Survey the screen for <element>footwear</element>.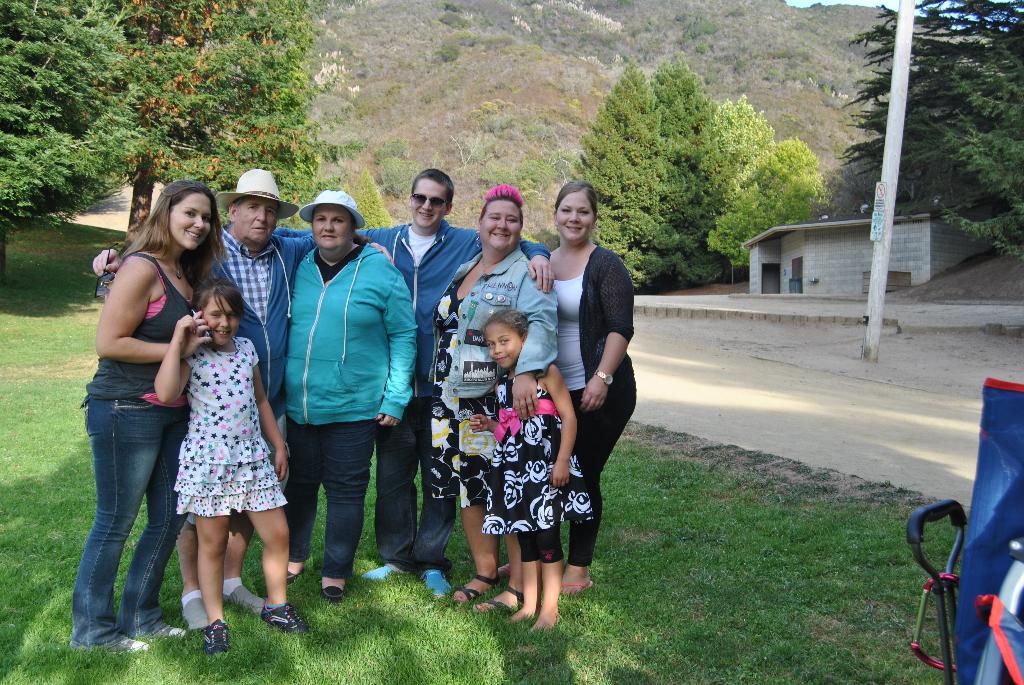
Survey found: (318,578,346,603).
